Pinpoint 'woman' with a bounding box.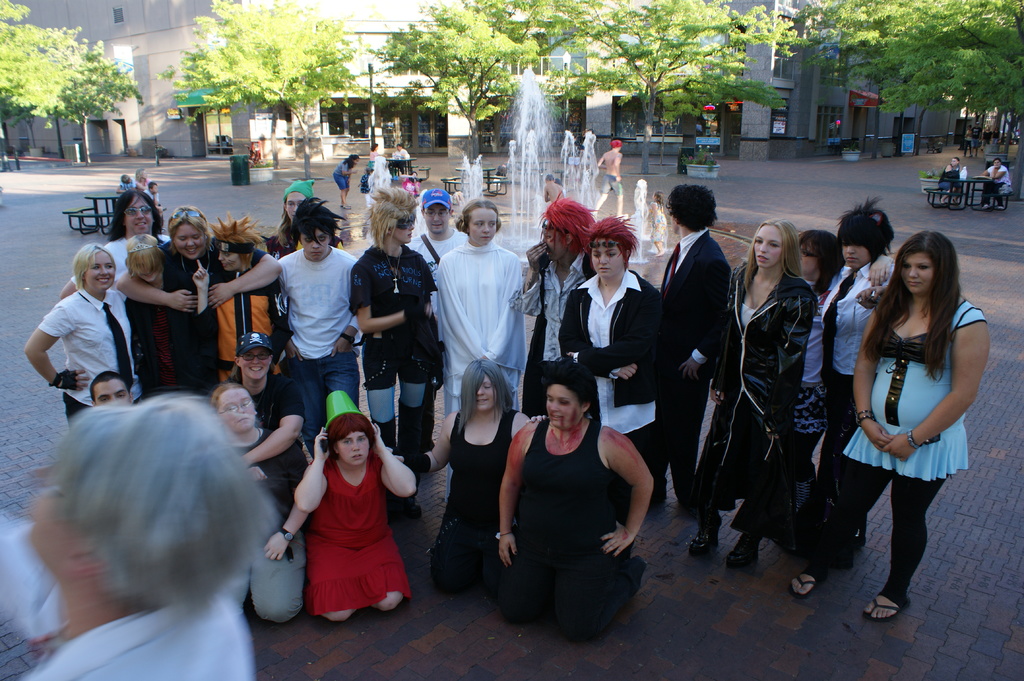
424 196 526 508.
